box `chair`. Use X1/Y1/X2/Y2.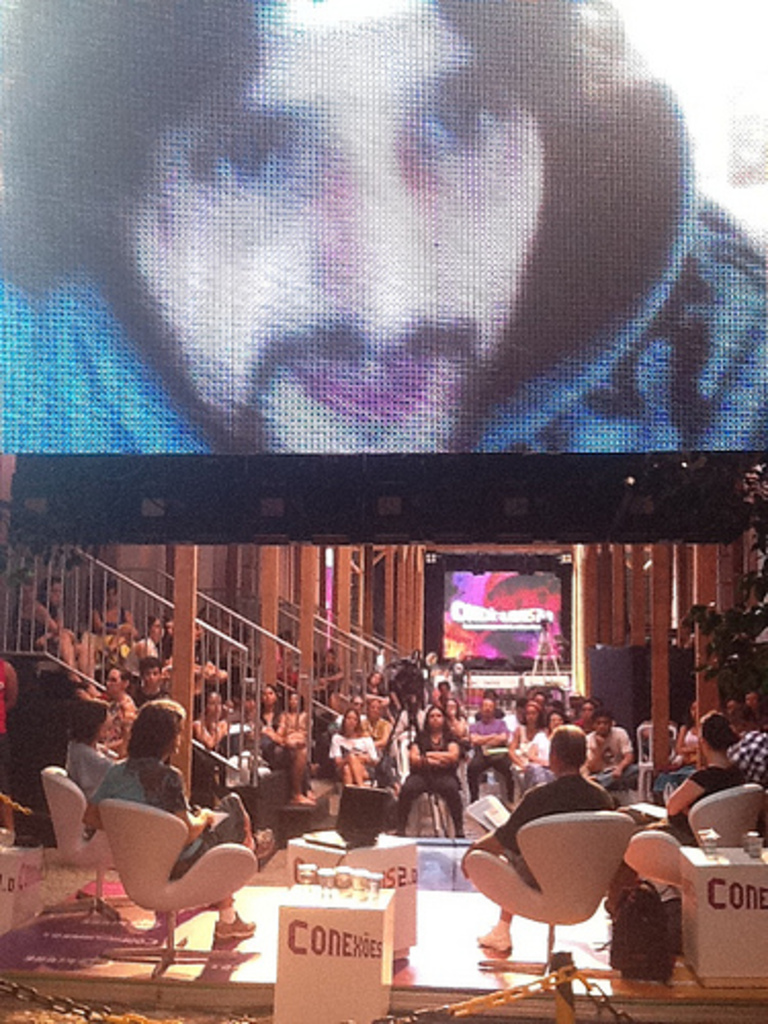
37/762/123/932.
